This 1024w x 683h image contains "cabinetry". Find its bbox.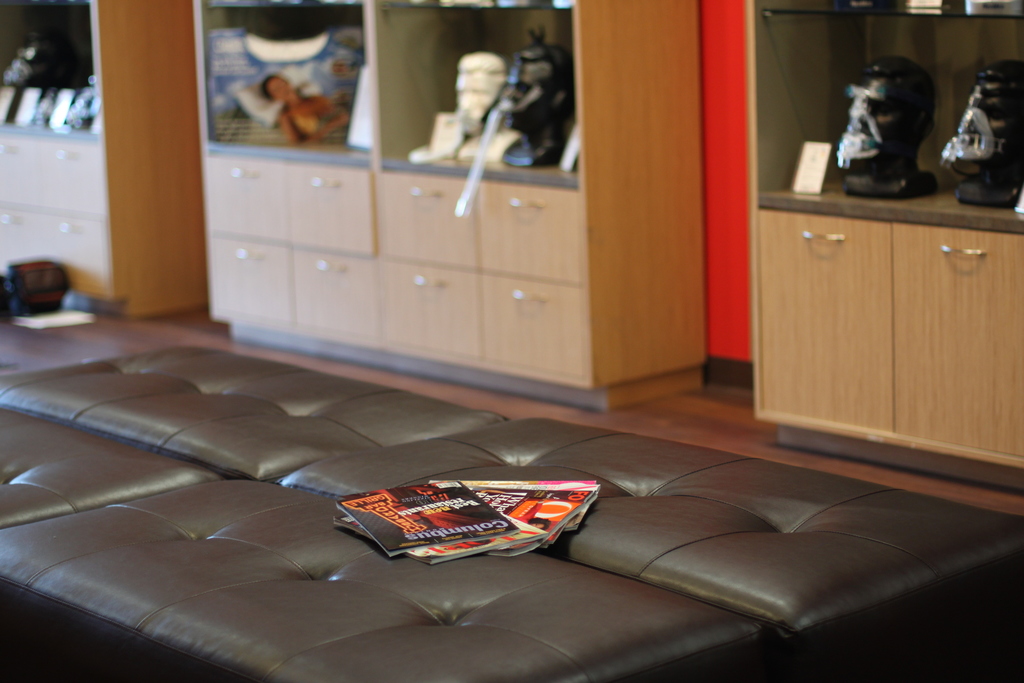
x1=209, y1=161, x2=289, y2=241.
